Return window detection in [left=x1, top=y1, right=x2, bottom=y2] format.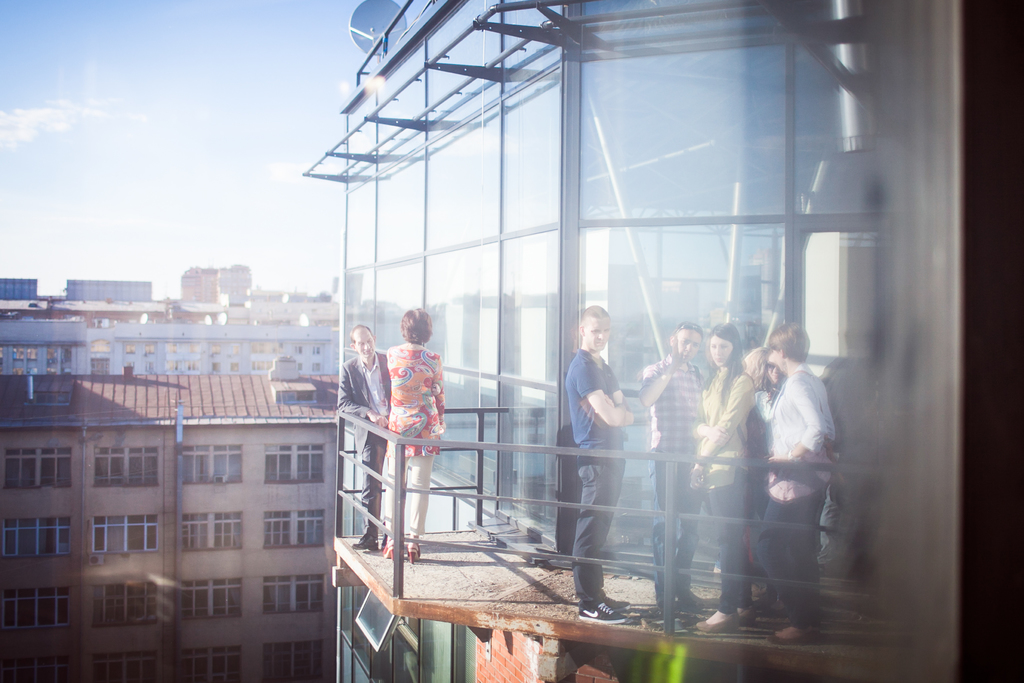
[left=0, top=592, right=76, bottom=625].
